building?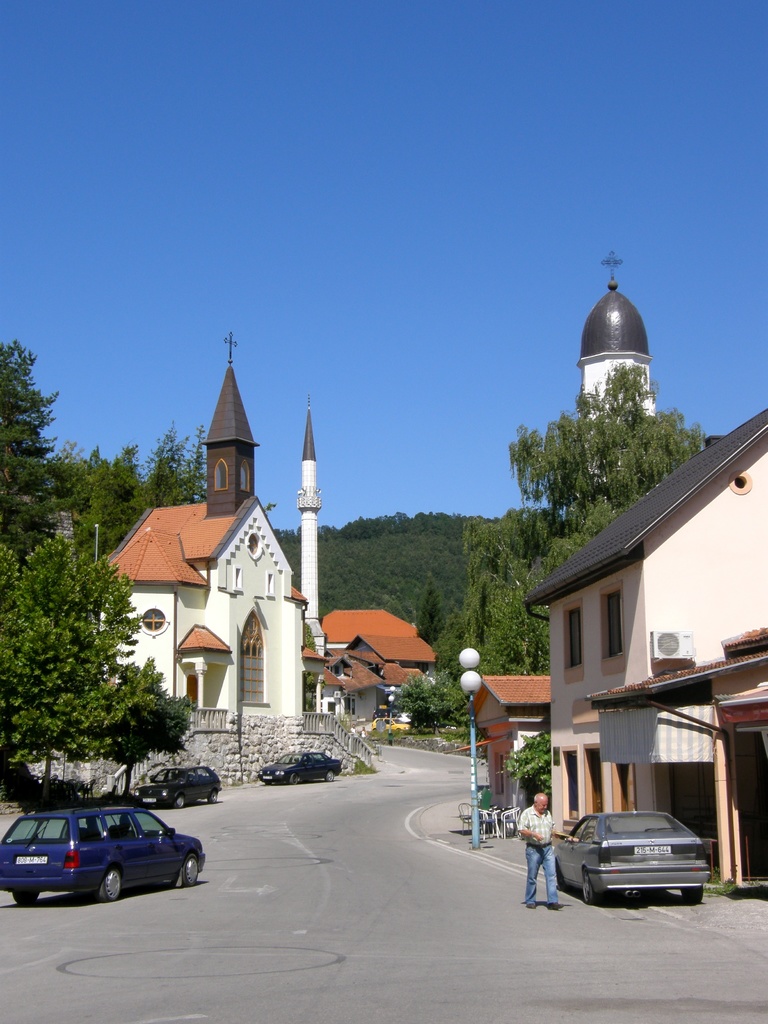
left=63, top=328, right=314, bottom=810
